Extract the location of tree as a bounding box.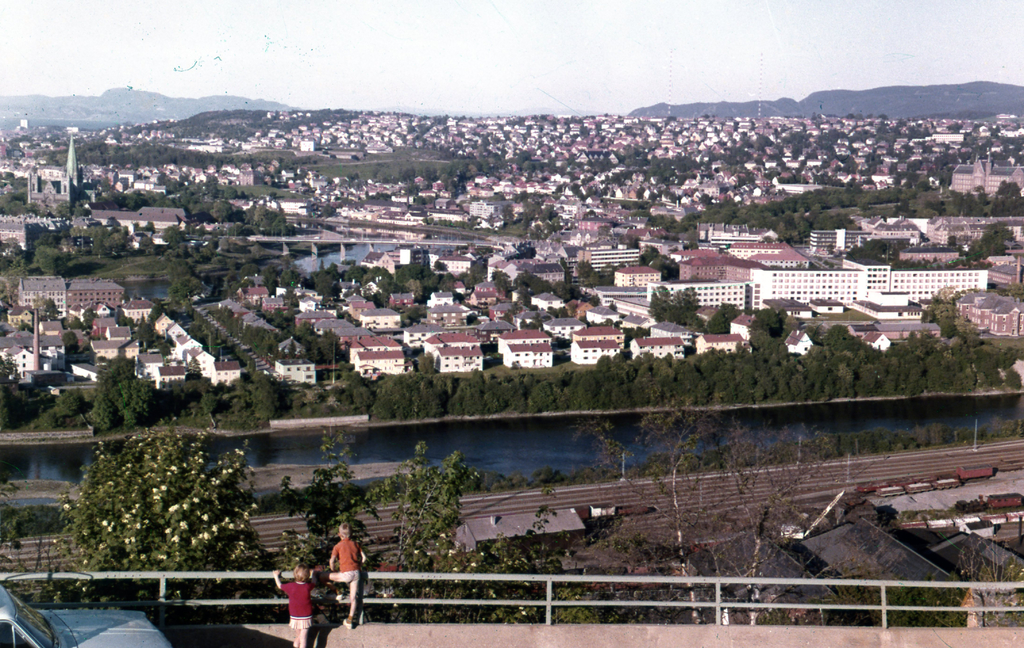
[x1=618, y1=363, x2=657, y2=401].
